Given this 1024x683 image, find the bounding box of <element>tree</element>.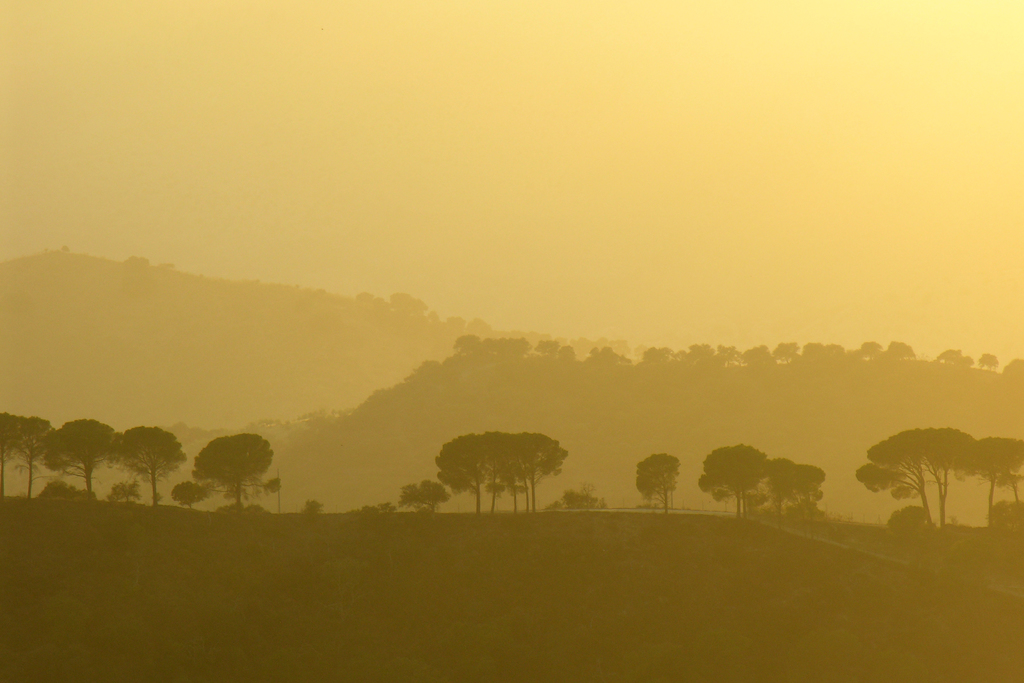
(left=106, top=417, right=180, bottom=509).
